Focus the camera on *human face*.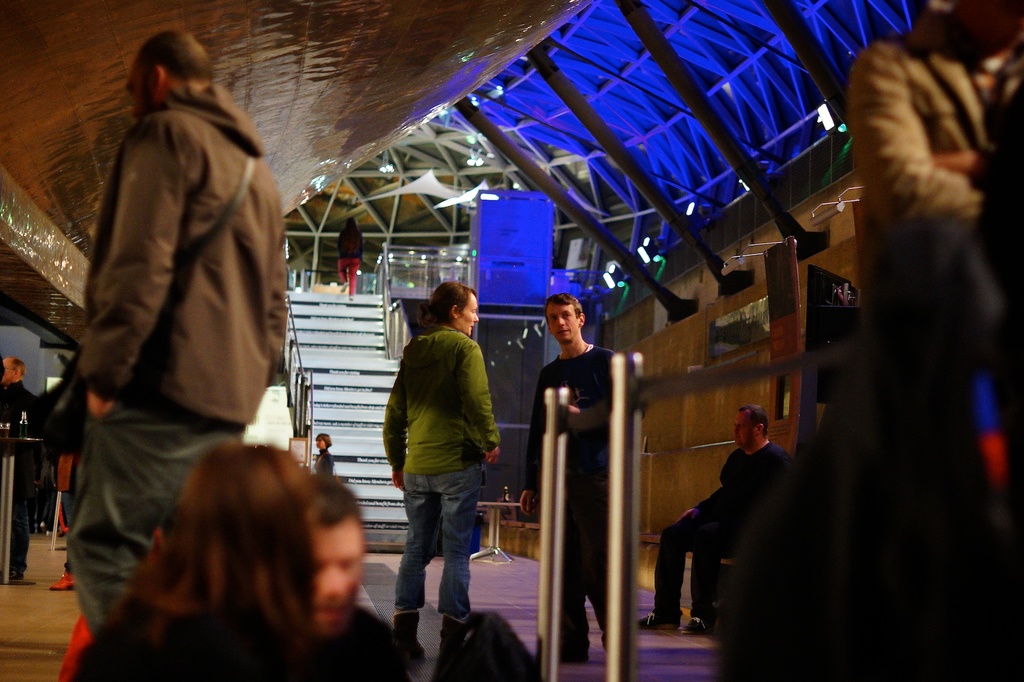
Focus region: l=547, t=300, r=580, b=343.
